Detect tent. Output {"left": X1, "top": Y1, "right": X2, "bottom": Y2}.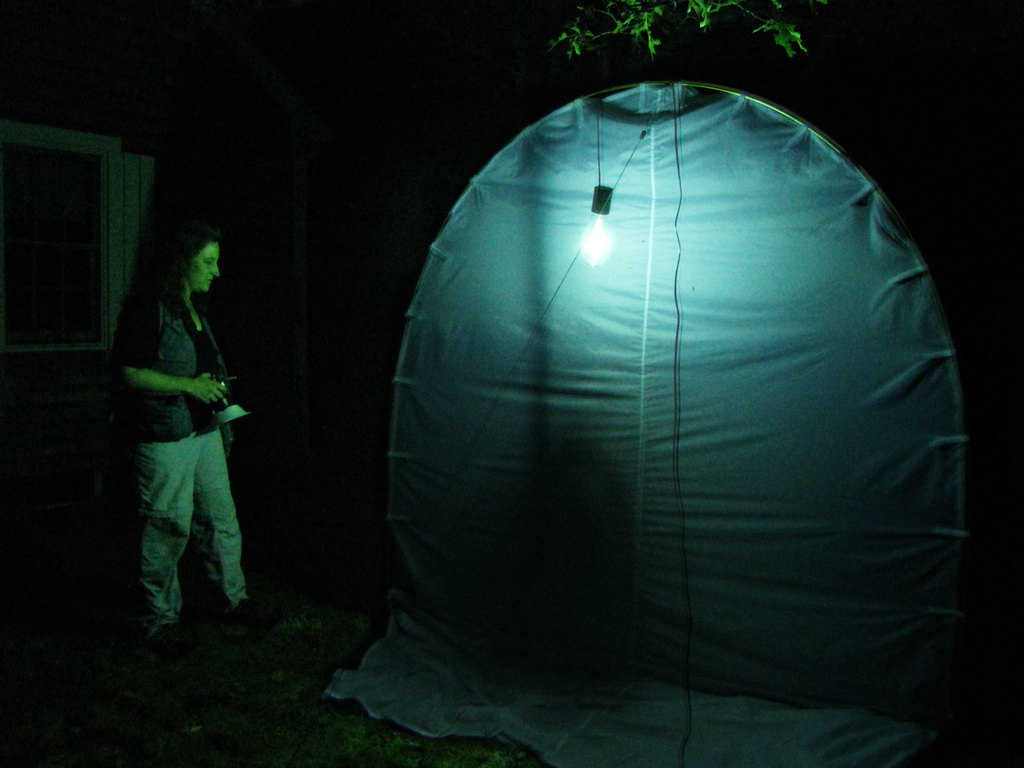
{"left": 410, "top": 90, "right": 940, "bottom": 724}.
